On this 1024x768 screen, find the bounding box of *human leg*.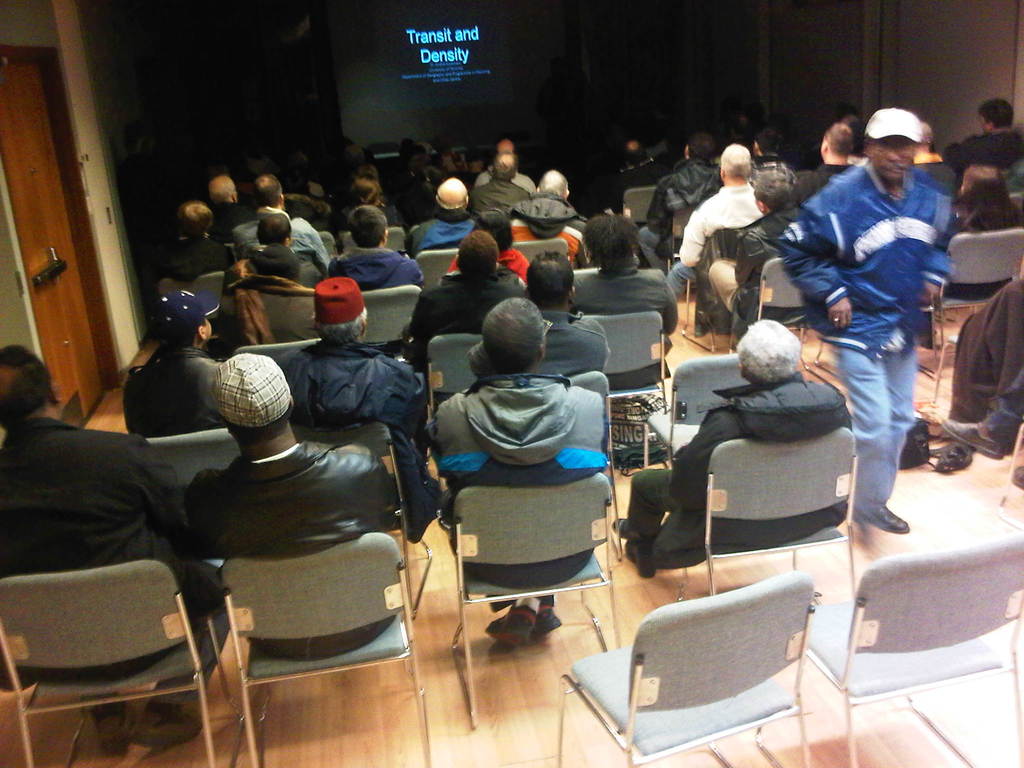
Bounding box: (x1=486, y1=597, x2=538, y2=647).
